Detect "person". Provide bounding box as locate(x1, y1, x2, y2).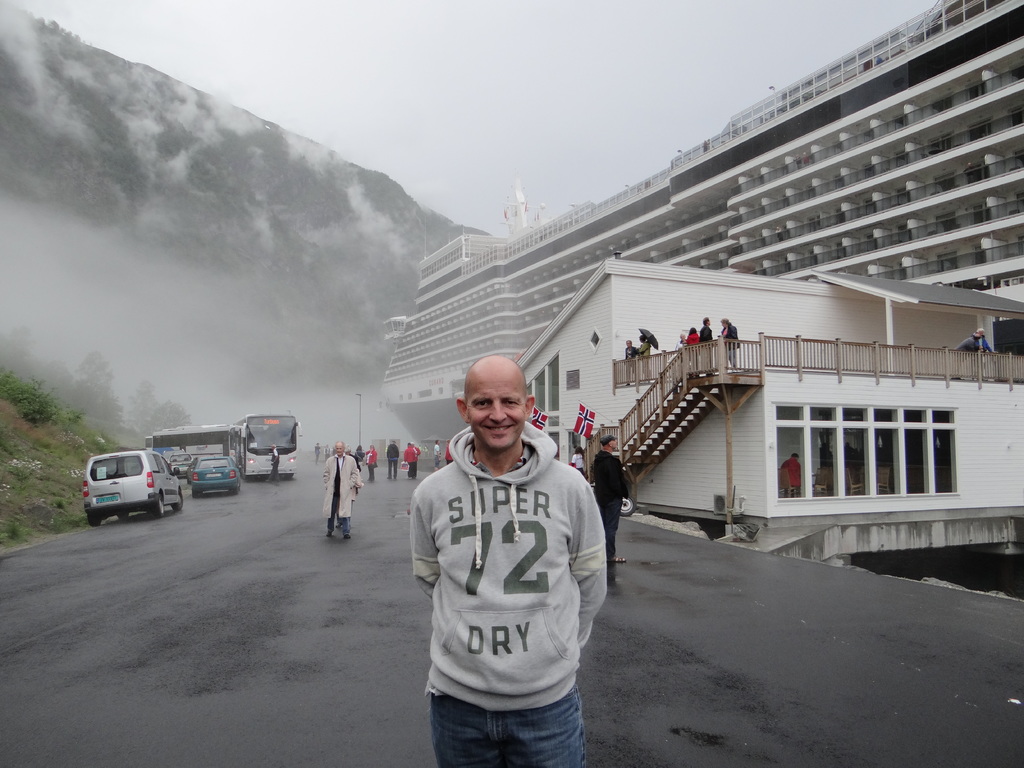
locate(673, 332, 687, 347).
